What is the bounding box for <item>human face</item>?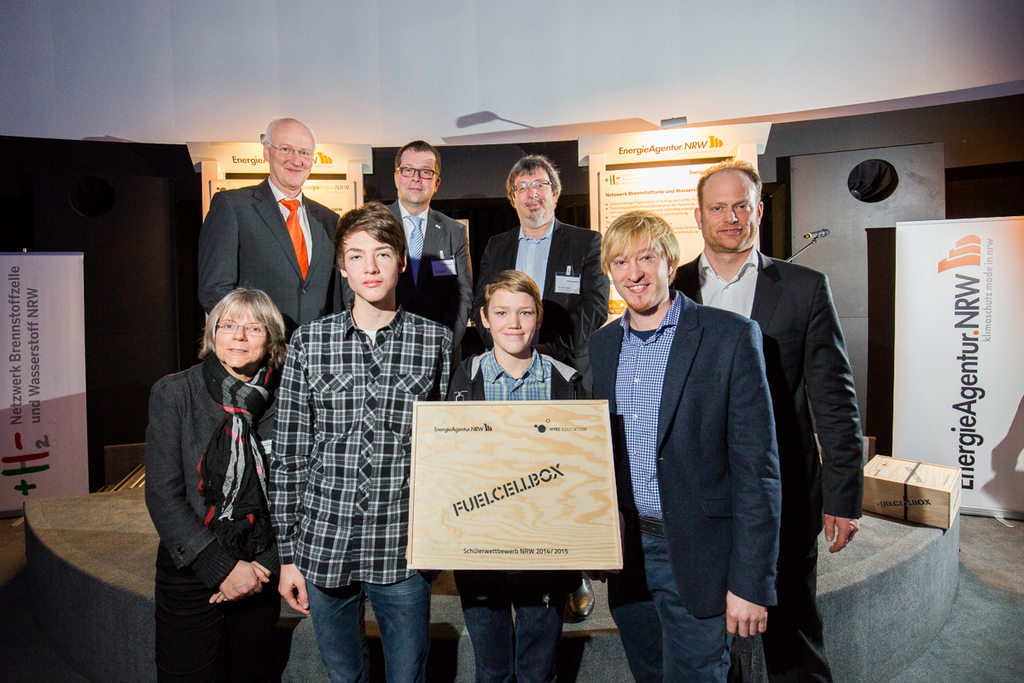
l=488, t=289, r=537, b=352.
